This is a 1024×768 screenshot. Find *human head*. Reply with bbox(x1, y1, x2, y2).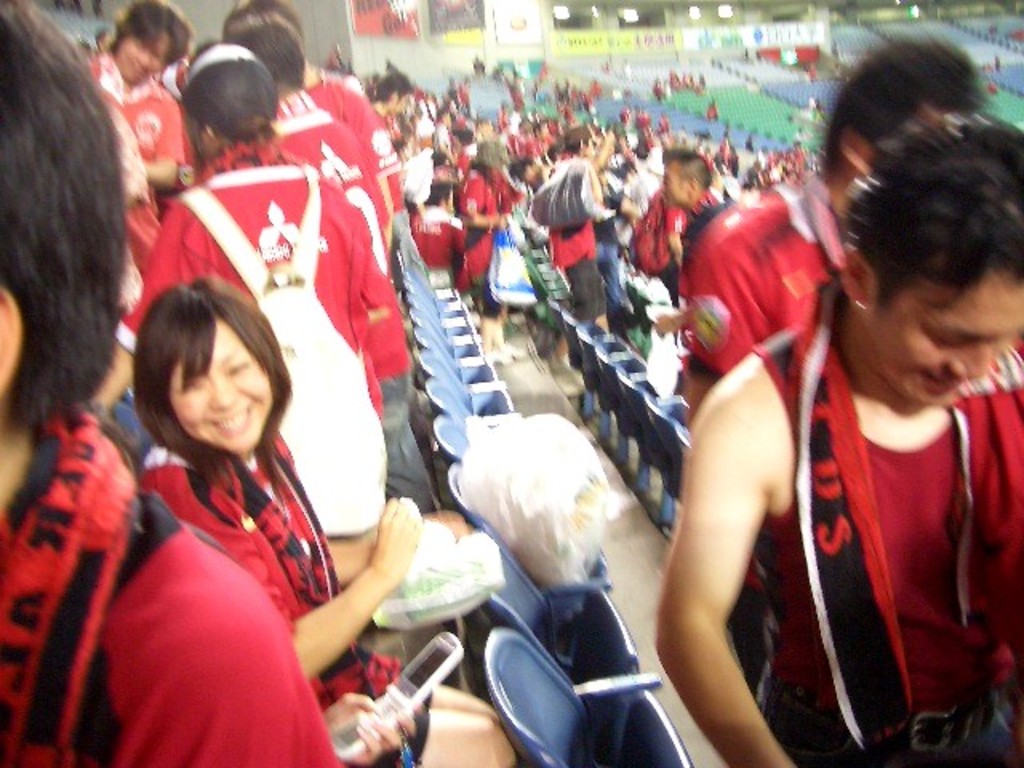
bbox(131, 272, 291, 453).
